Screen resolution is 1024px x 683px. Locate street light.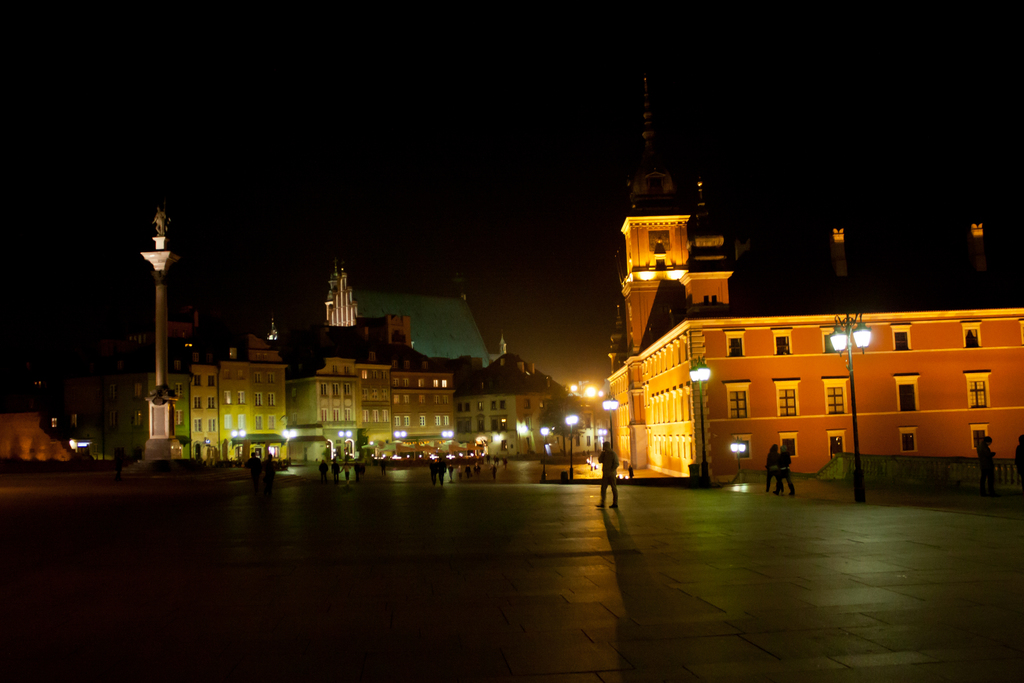
locate(283, 428, 295, 441).
